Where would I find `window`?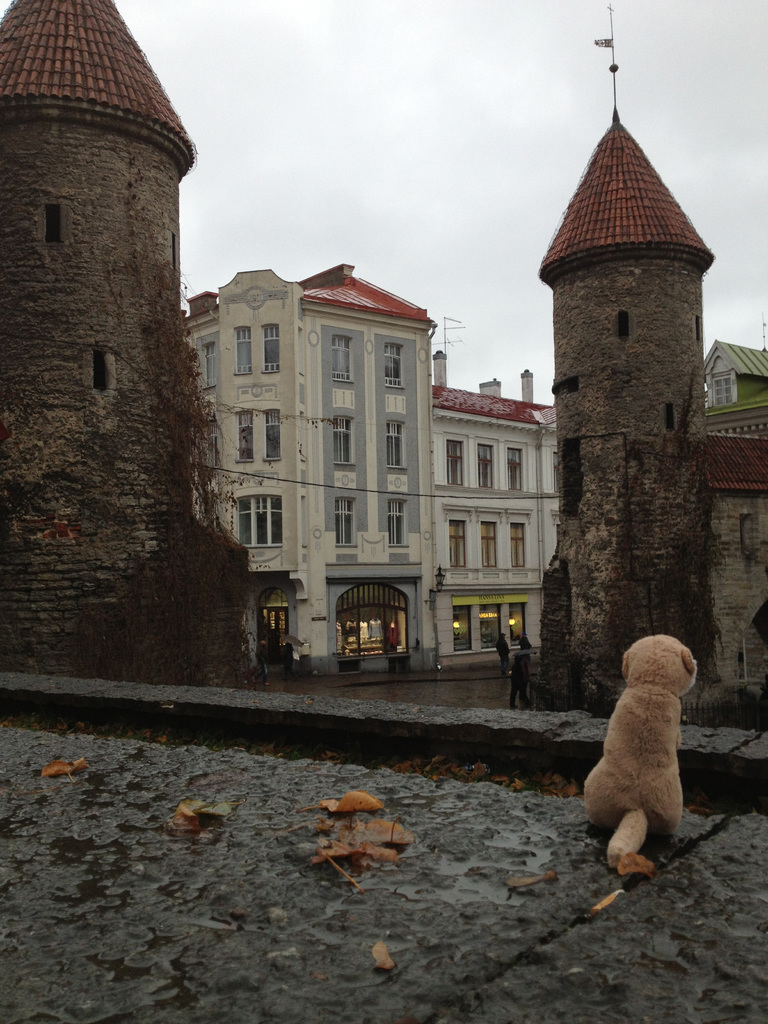
At 330 332 355 386.
